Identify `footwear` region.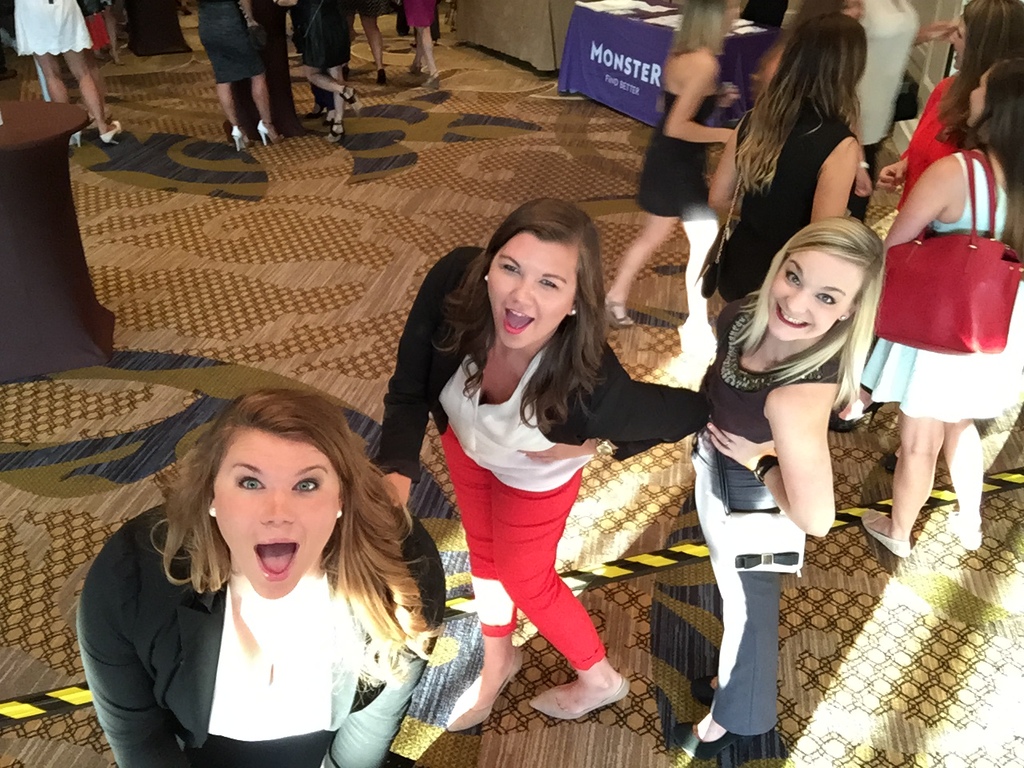
Region: 378/66/388/90.
